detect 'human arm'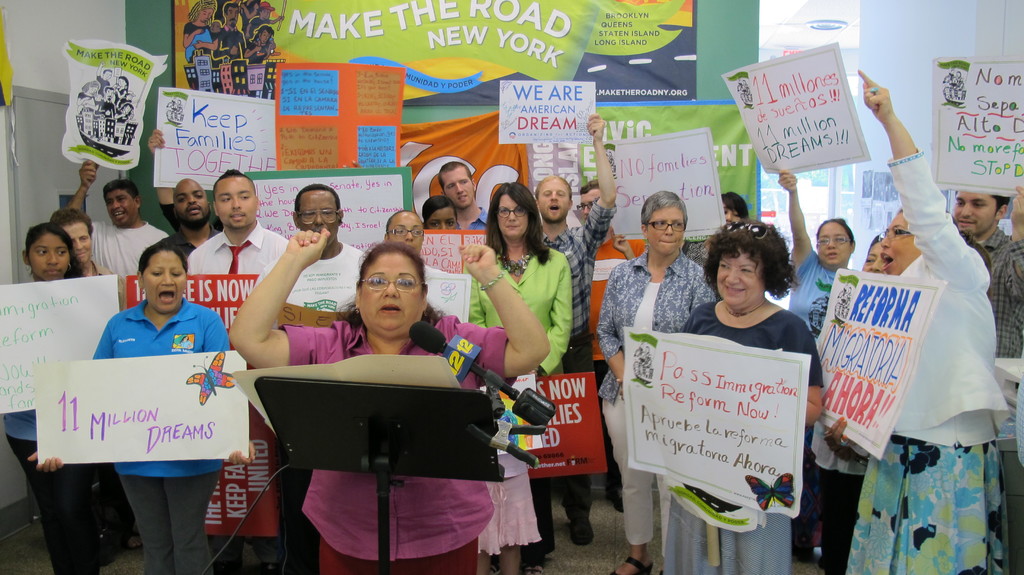
x1=774 y1=309 x2=832 y2=426
